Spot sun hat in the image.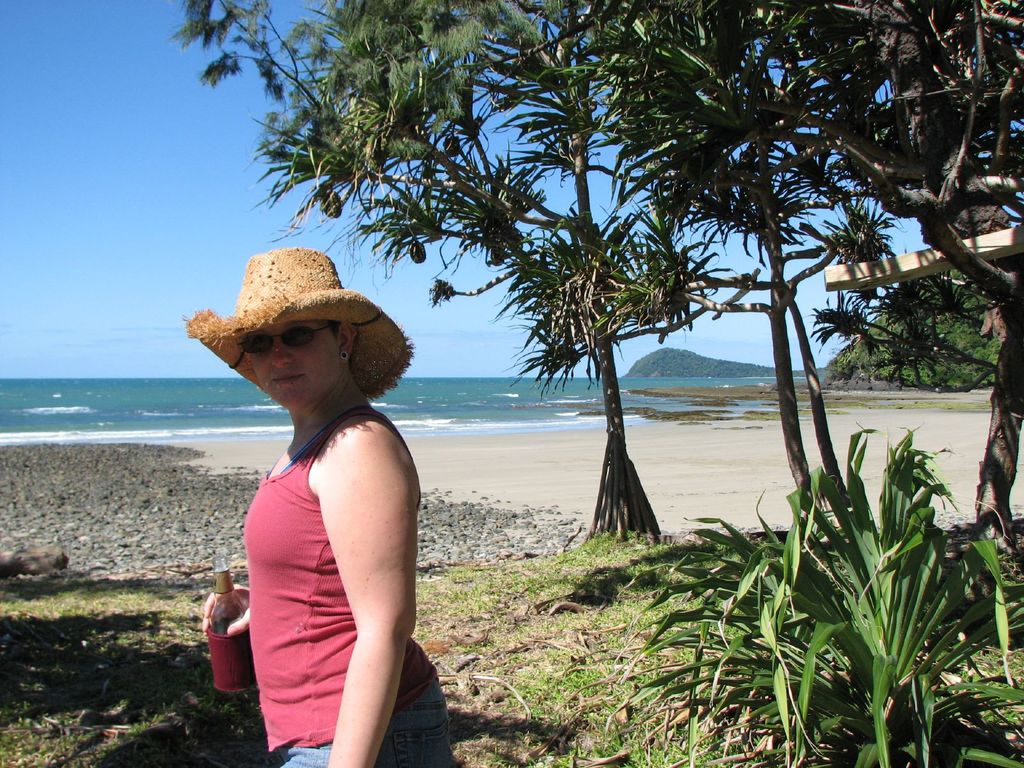
sun hat found at region(178, 246, 419, 406).
